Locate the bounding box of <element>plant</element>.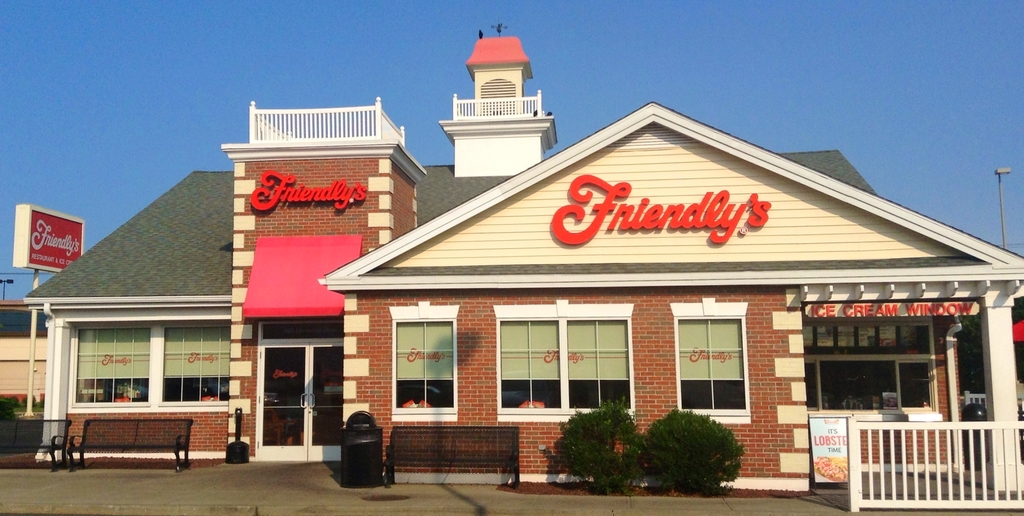
Bounding box: {"x1": 544, "y1": 402, "x2": 650, "y2": 501}.
